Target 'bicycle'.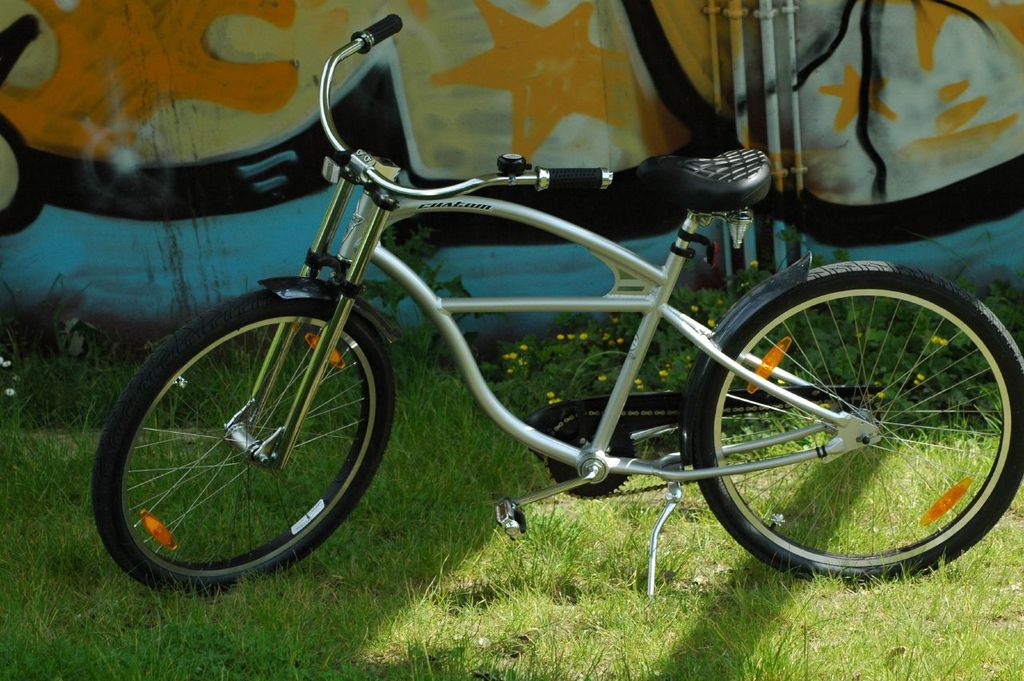
Target region: 91/13/1023/603.
